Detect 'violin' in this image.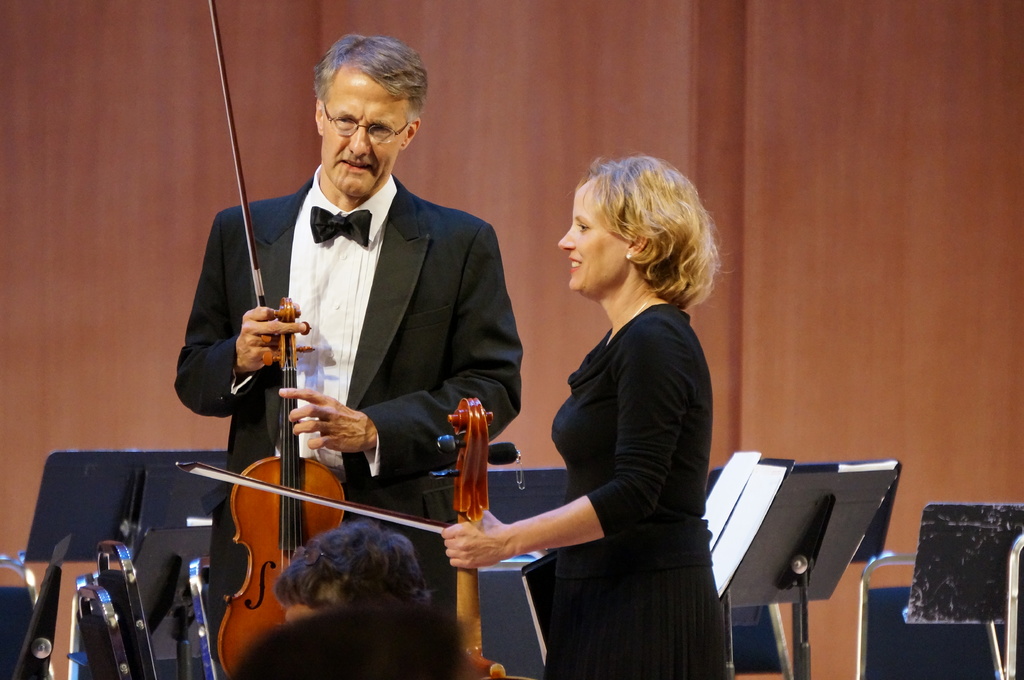
Detection: detection(165, 395, 541, 679).
